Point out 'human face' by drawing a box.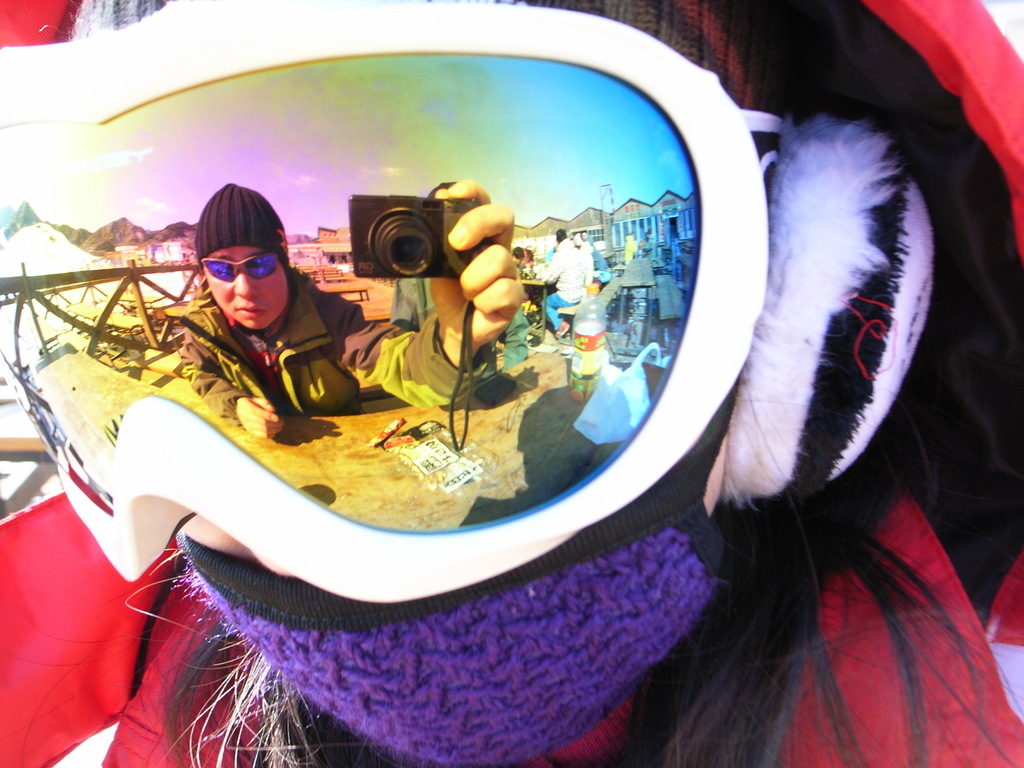
x1=196 y1=242 x2=288 y2=331.
